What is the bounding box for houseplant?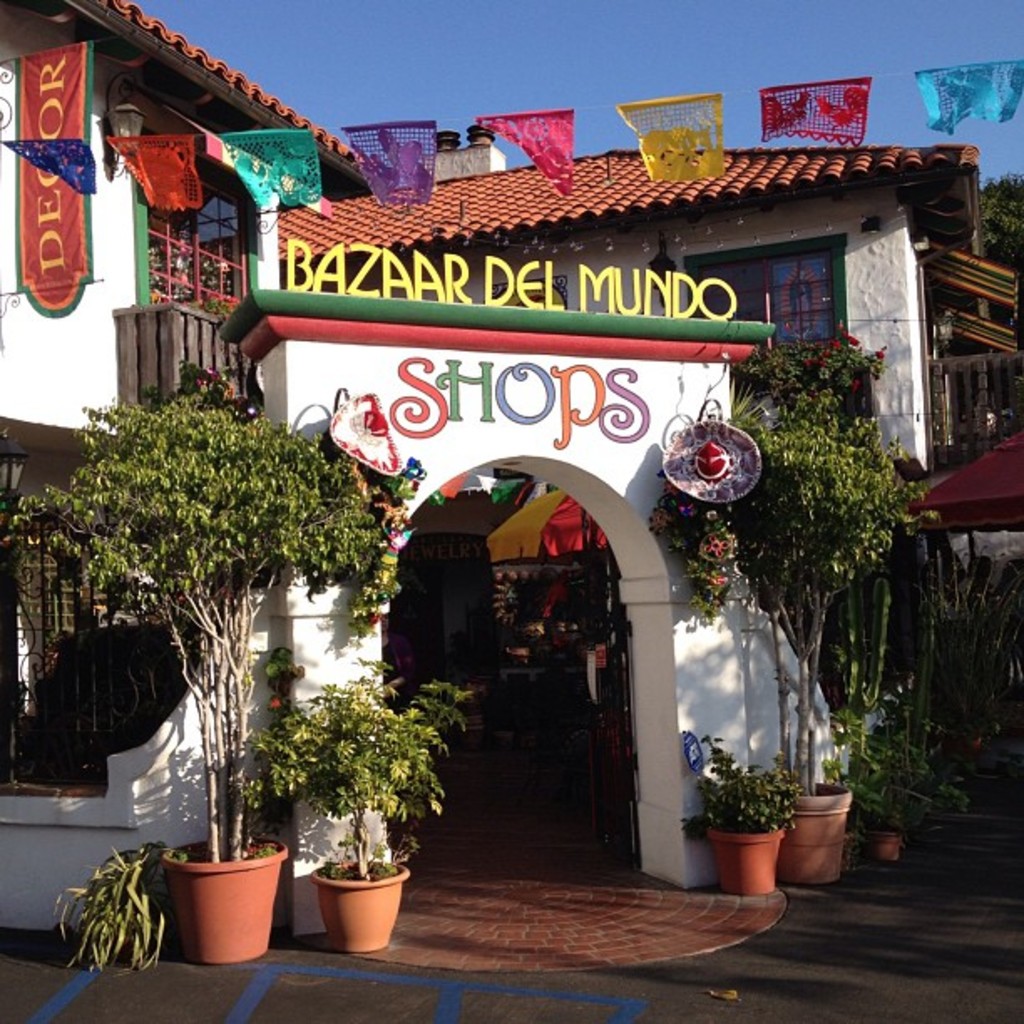
{"x1": 738, "y1": 323, "x2": 893, "y2": 415}.
